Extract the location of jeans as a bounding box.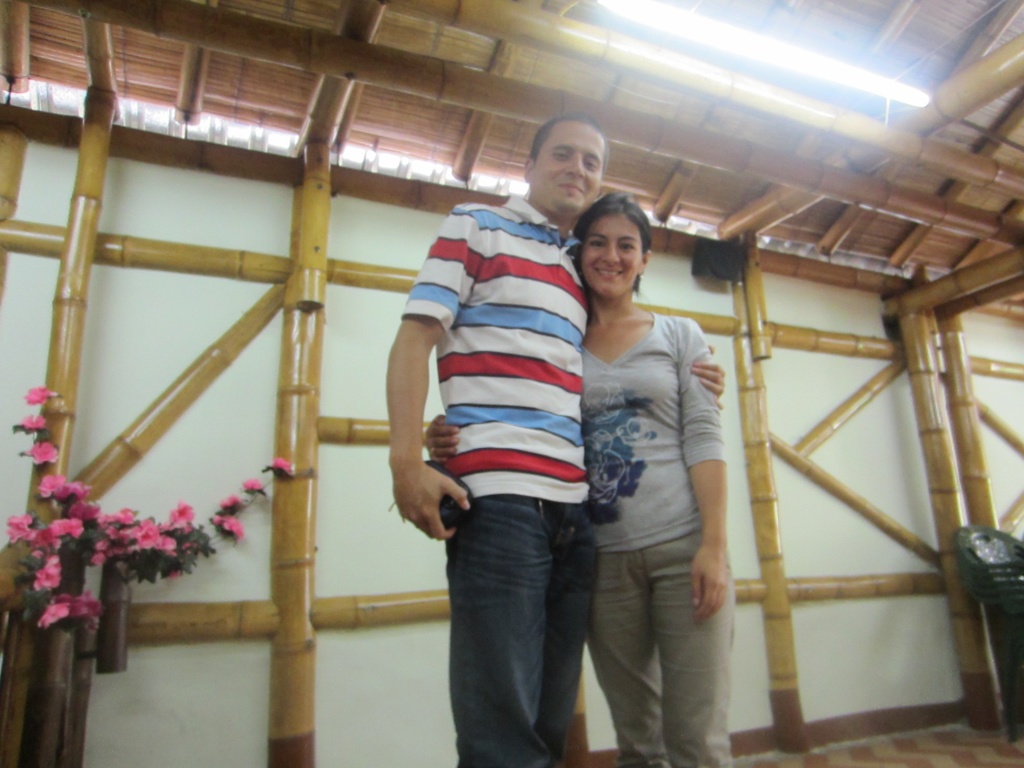
<region>440, 500, 599, 767</region>.
